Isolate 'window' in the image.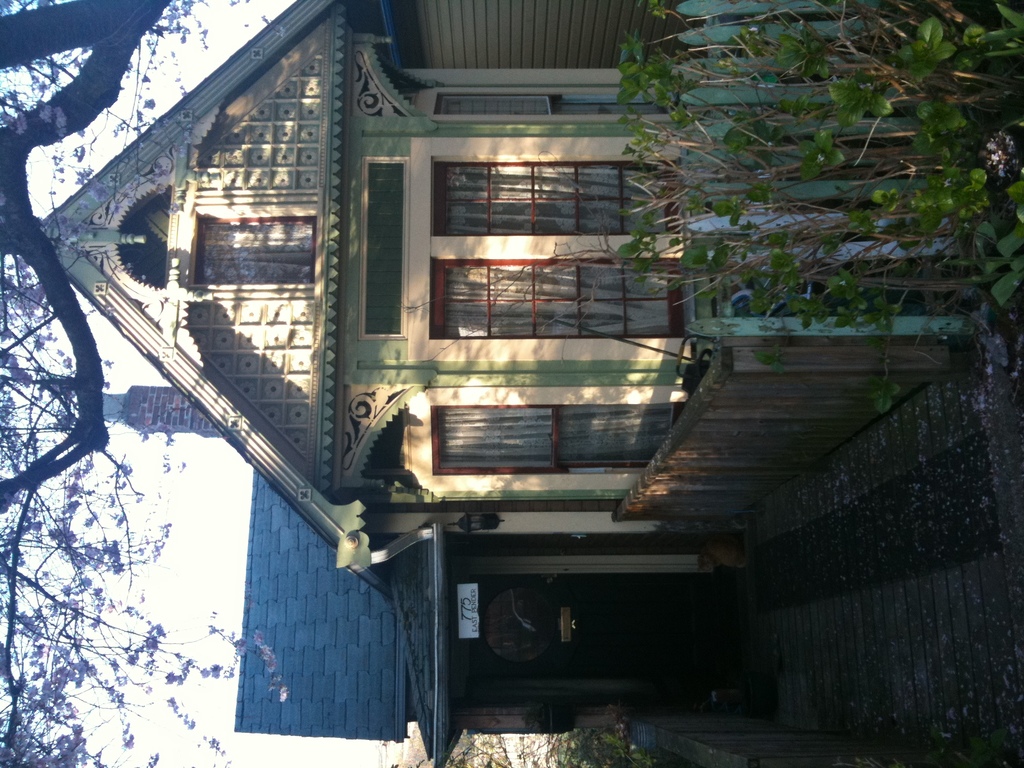
Isolated region: [424,152,685,329].
